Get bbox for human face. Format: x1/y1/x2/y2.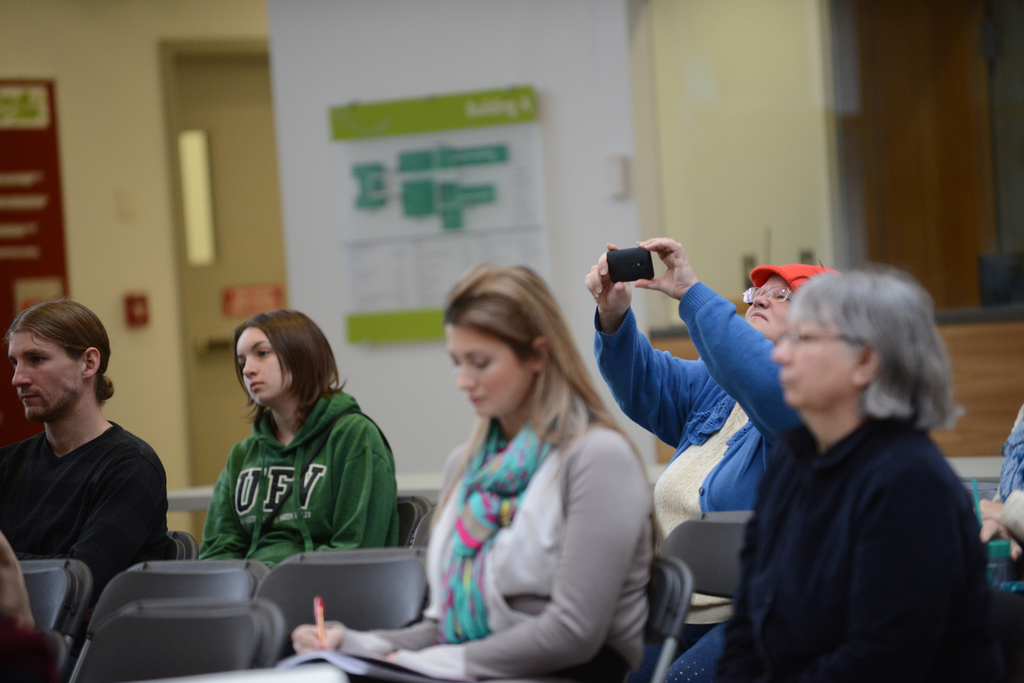
449/328/534/421.
